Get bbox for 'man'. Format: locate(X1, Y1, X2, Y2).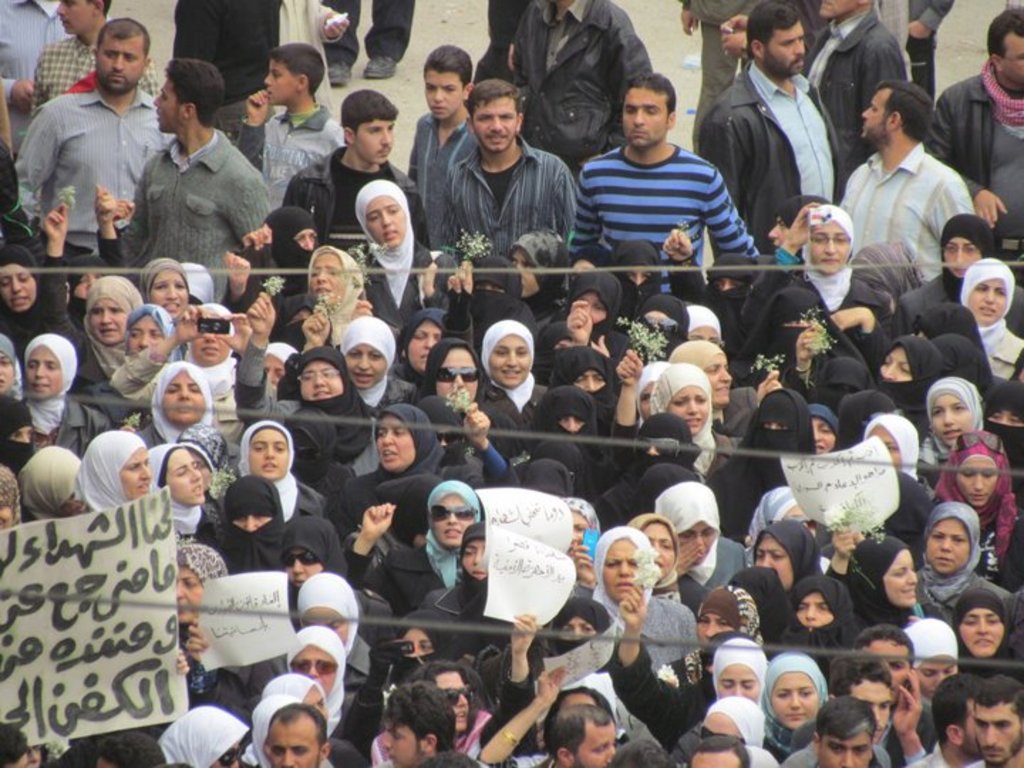
locate(100, 734, 169, 767).
